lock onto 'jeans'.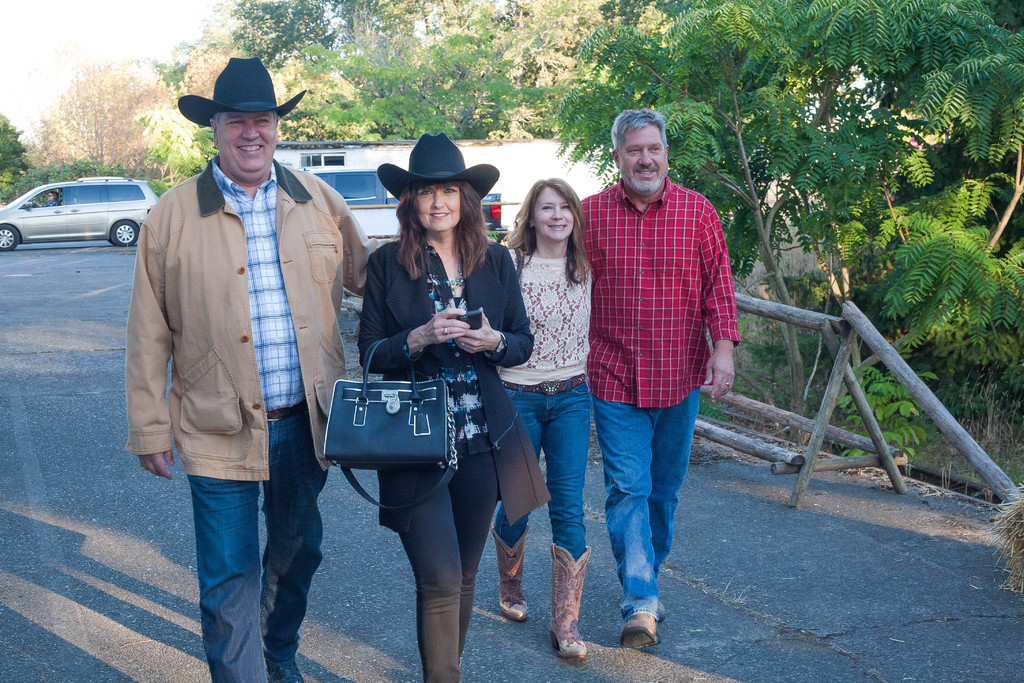
Locked: 383 461 502 678.
